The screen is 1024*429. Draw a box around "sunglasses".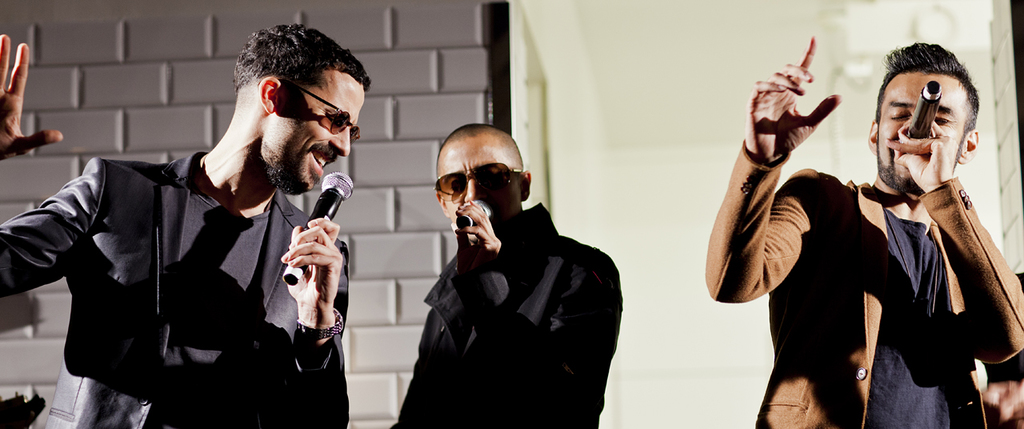
bbox(285, 78, 368, 150).
